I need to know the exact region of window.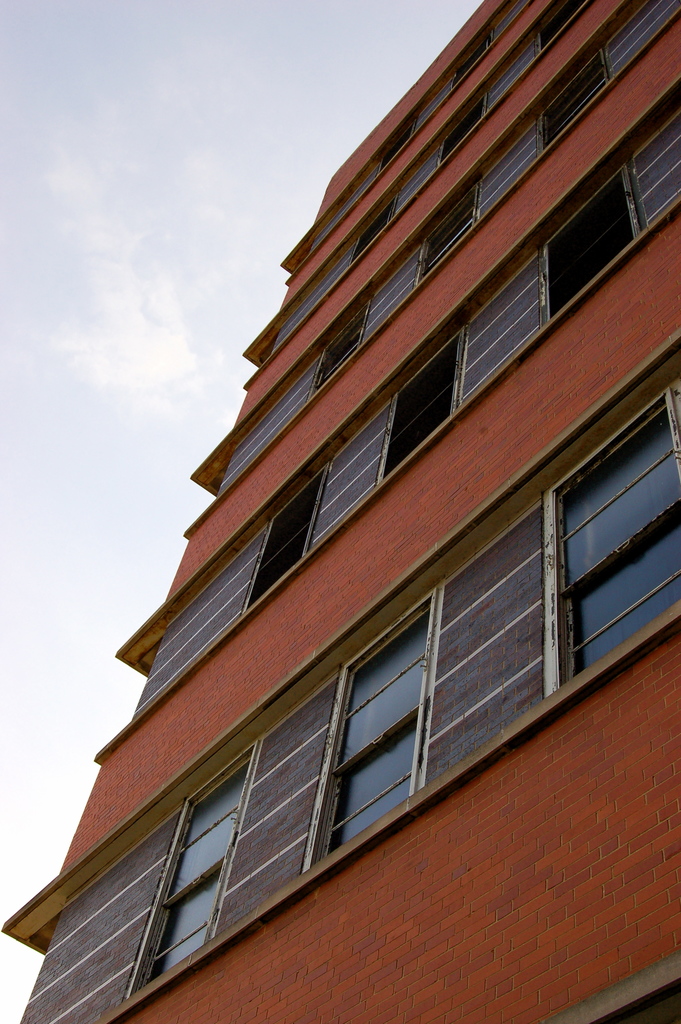
Region: BBox(365, 332, 466, 483).
